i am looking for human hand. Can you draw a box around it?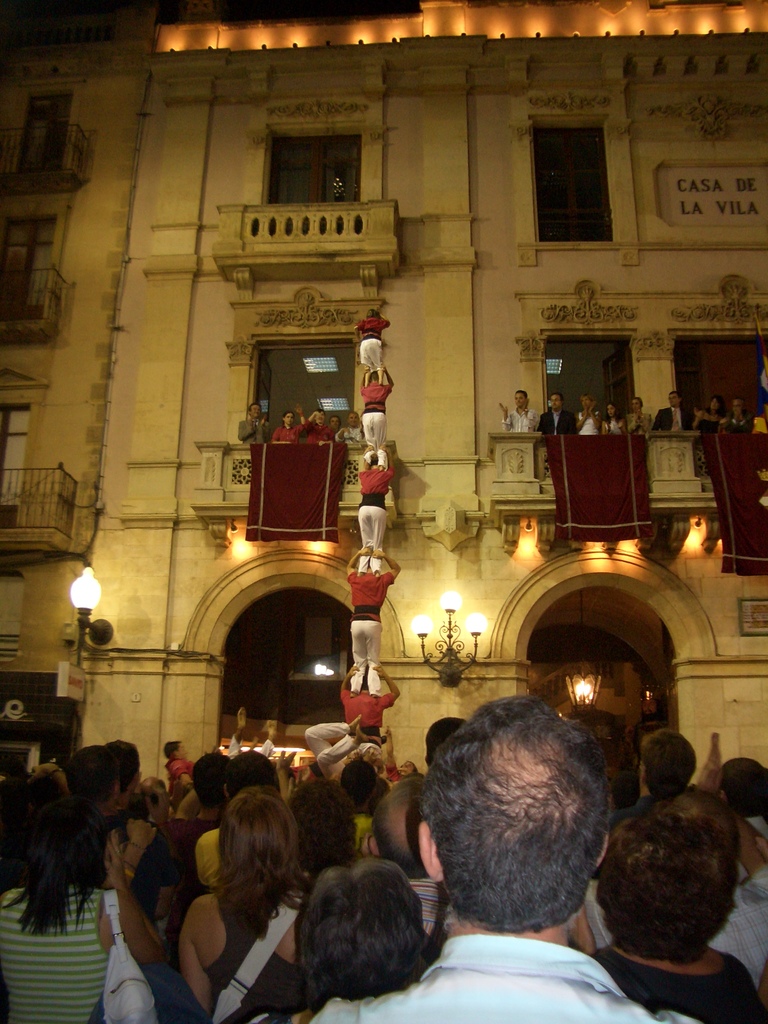
Sure, the bounding box is bbox(261, 413, 270, 428).
